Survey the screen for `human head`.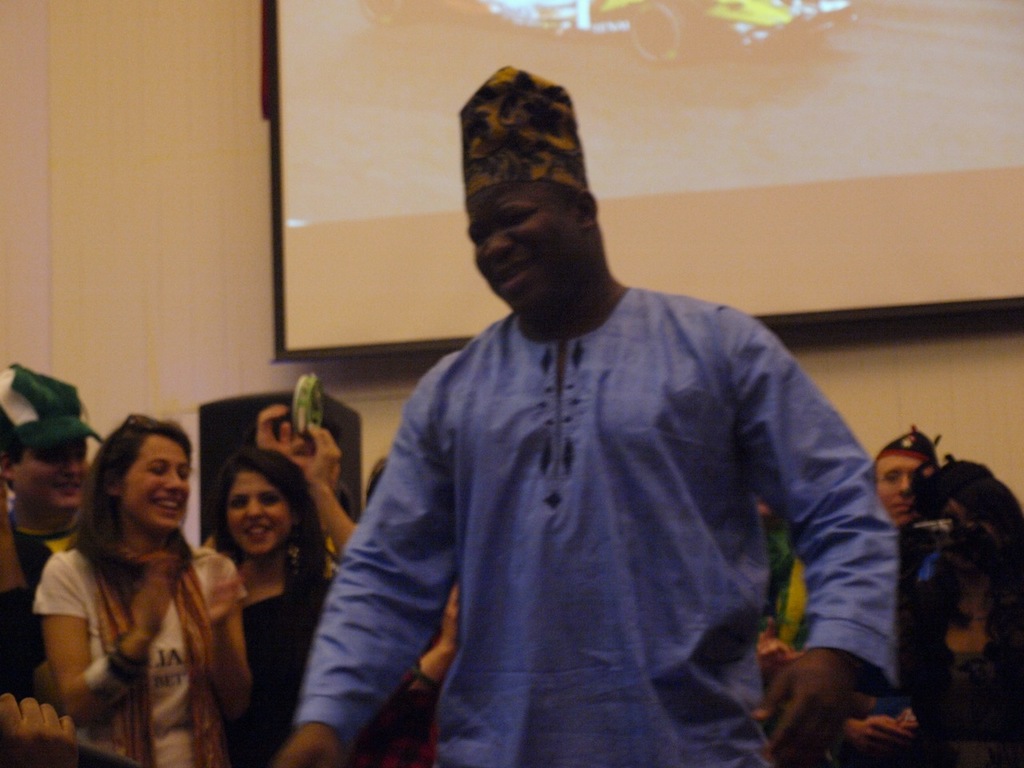
Survey found: bbox=[0, 363, 109, 511].
